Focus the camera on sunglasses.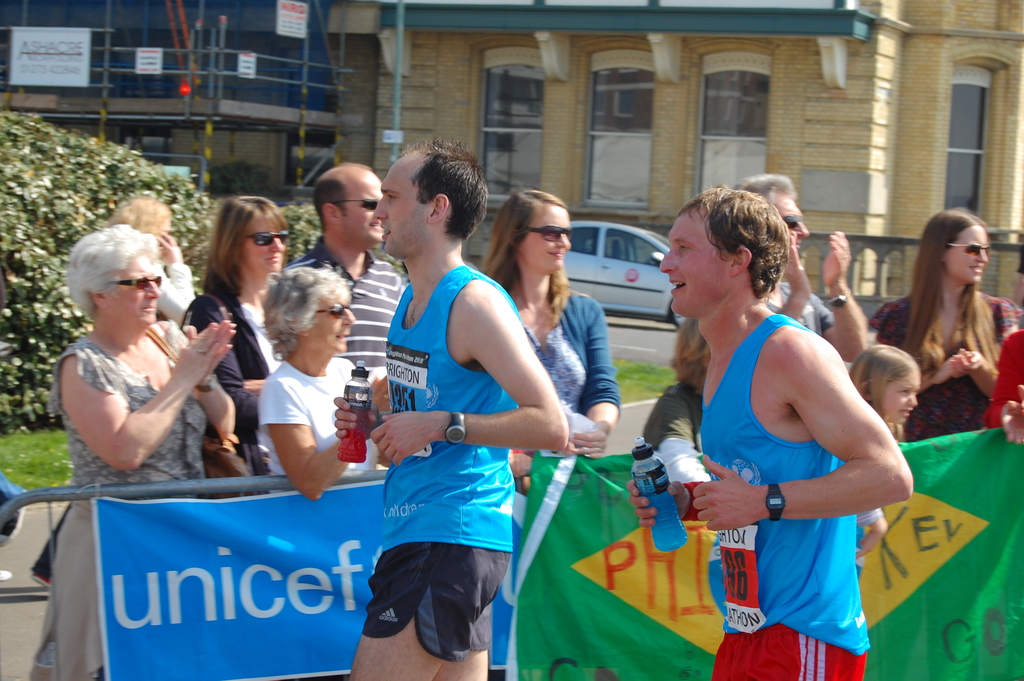
Focus region: {"x1": 315, "y1": 303, "x2": 350, "y2": 319}.
